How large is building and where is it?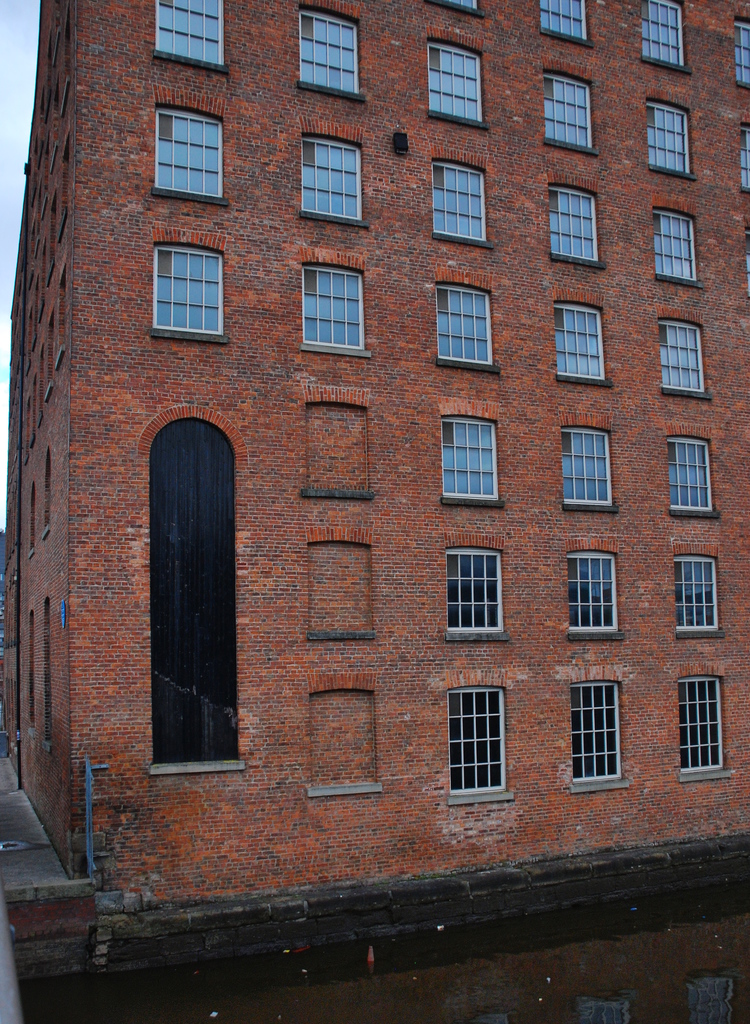
Bounding box: 6, 0, 749, 921.
